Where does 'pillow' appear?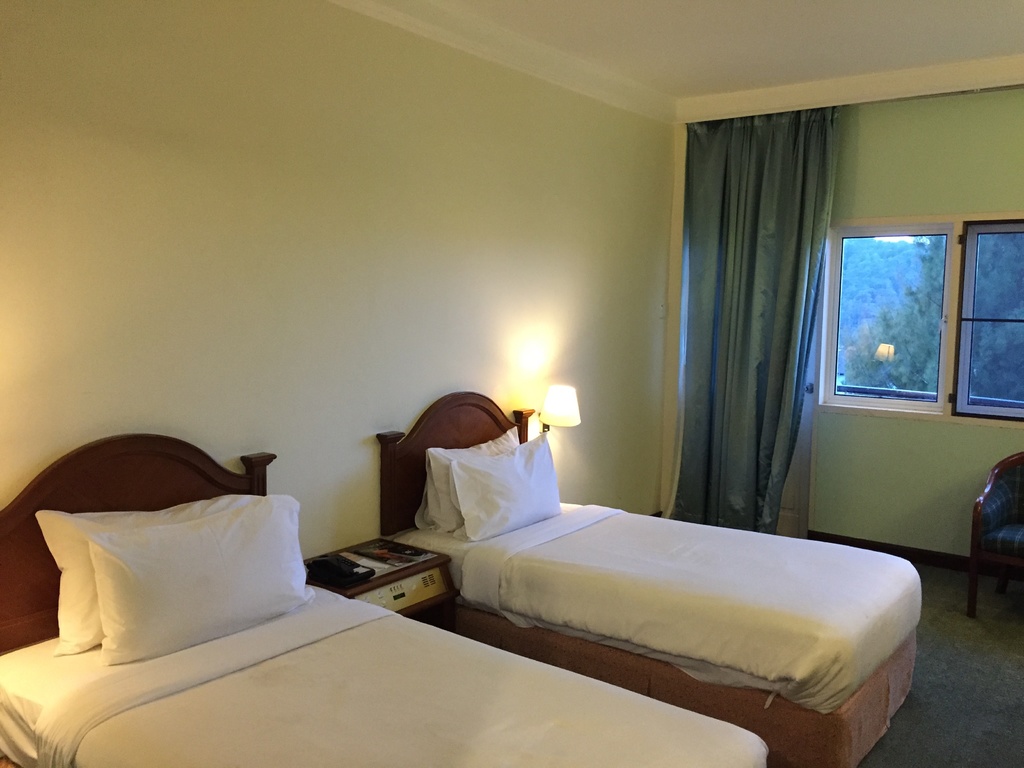
Appears at Rect(42, 493, 251, 661).
